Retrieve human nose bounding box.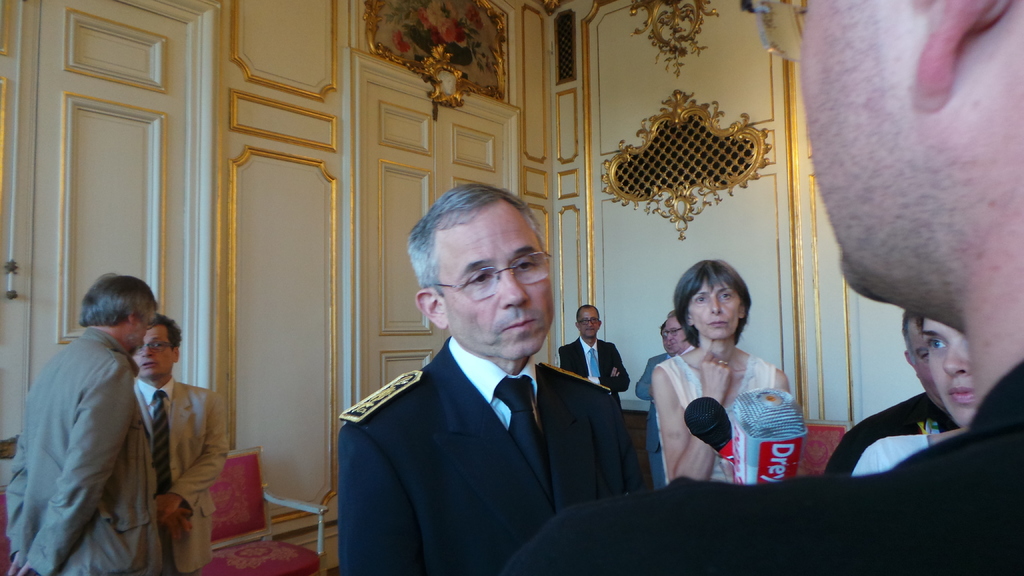
Bounding box: {"x1": 667, "y1": 332, "x2": 673, "y2": 340}.
